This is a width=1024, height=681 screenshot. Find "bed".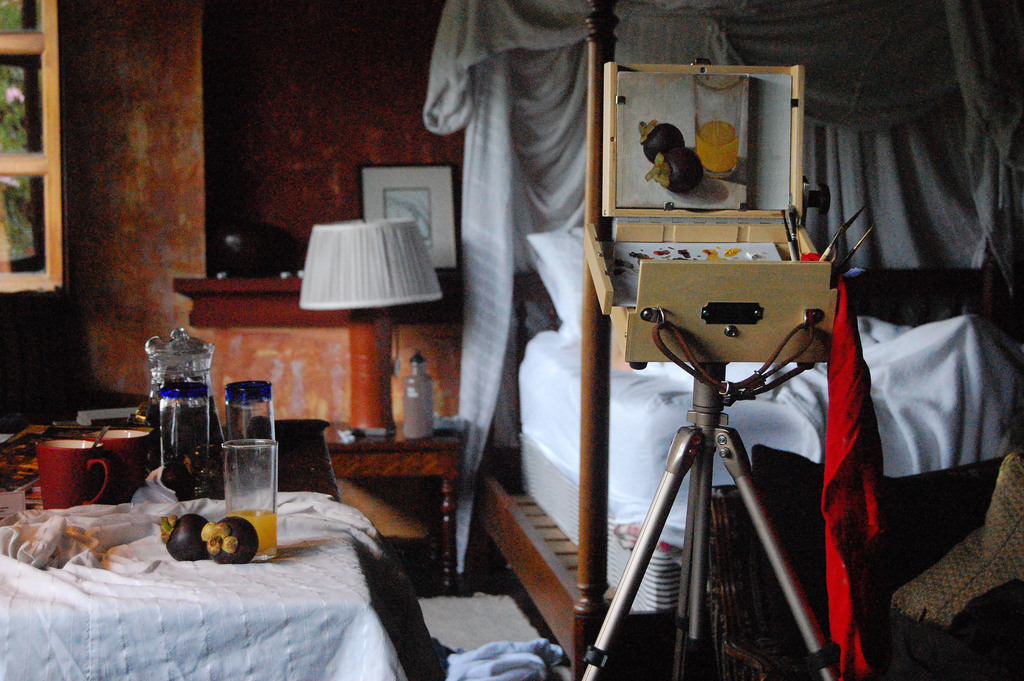
Bounding box: {"x1": 455, "y1": 0, "x2": 1023, "y2": 680}.
